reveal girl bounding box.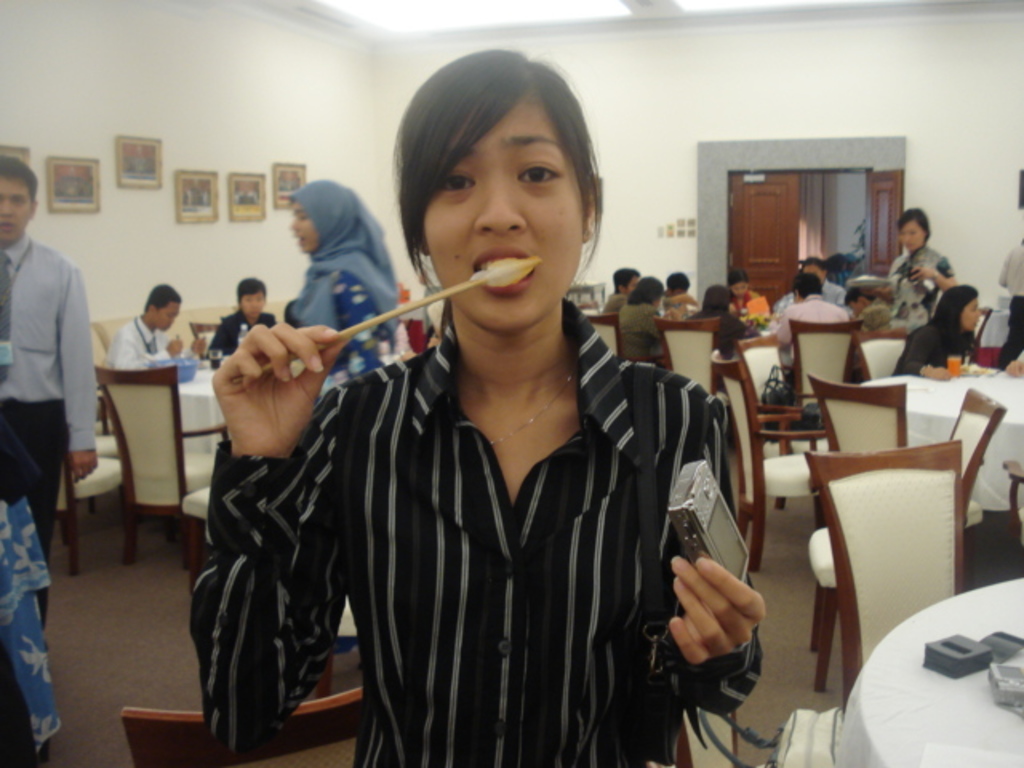
Revealed: {"left": 891, "top": 283, "right": 979, "bottom": 379}.
